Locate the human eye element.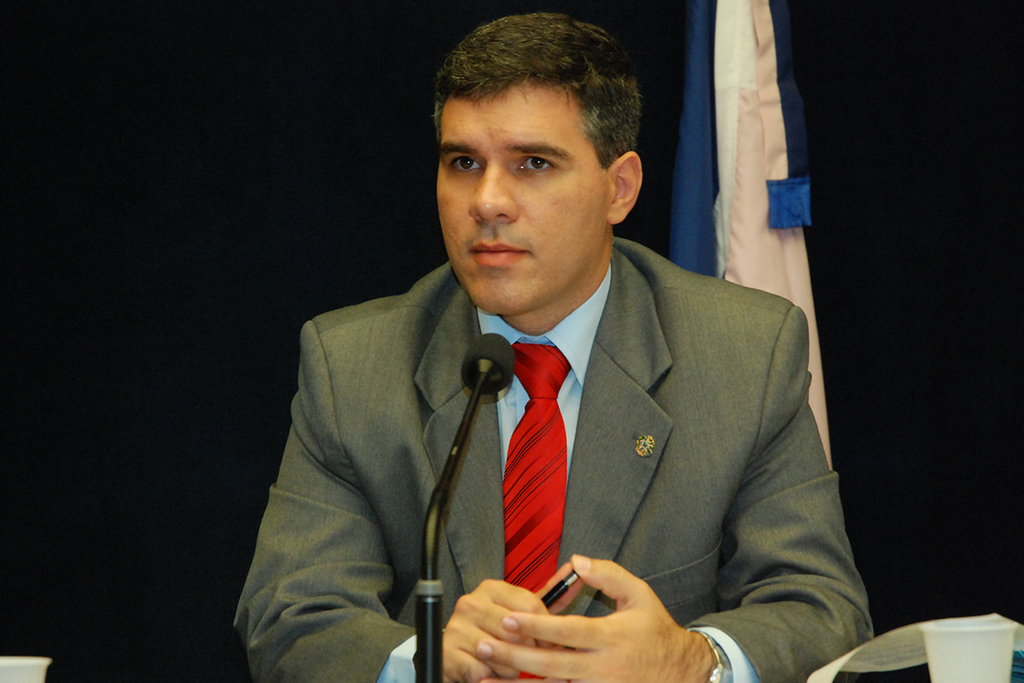
Element bbox: 513/155/556/172.
